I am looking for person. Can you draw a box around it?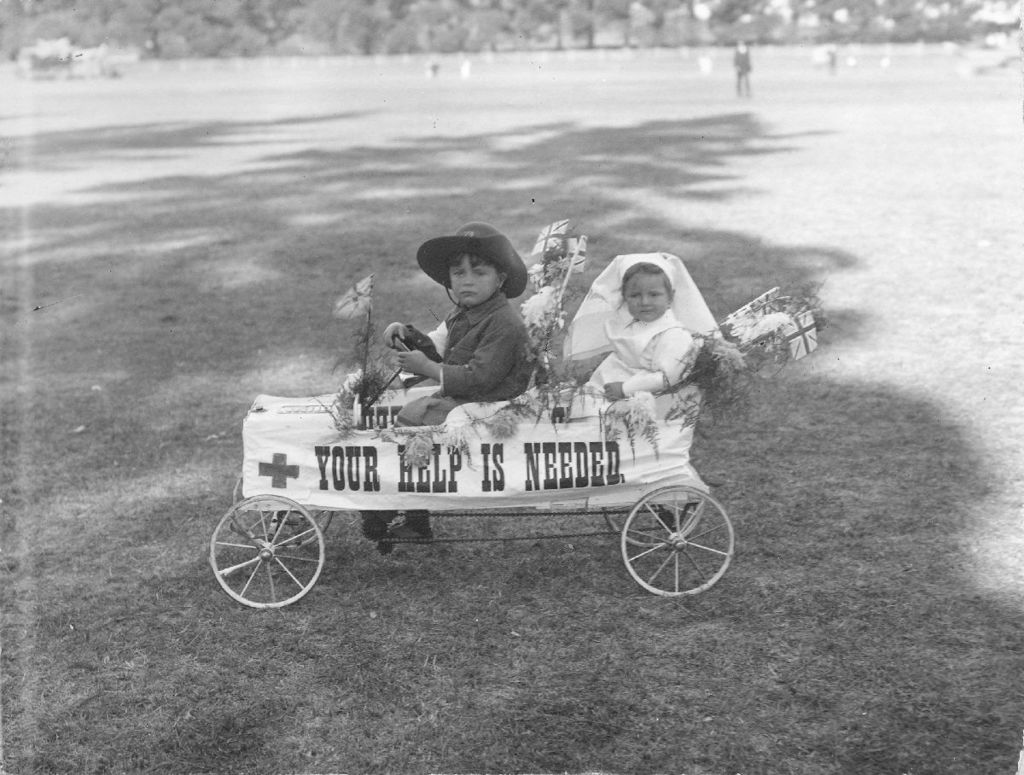
Sure, the bounding box is {"x1": 728, "y1": 37, "x2": 755, "y2": 102}.
